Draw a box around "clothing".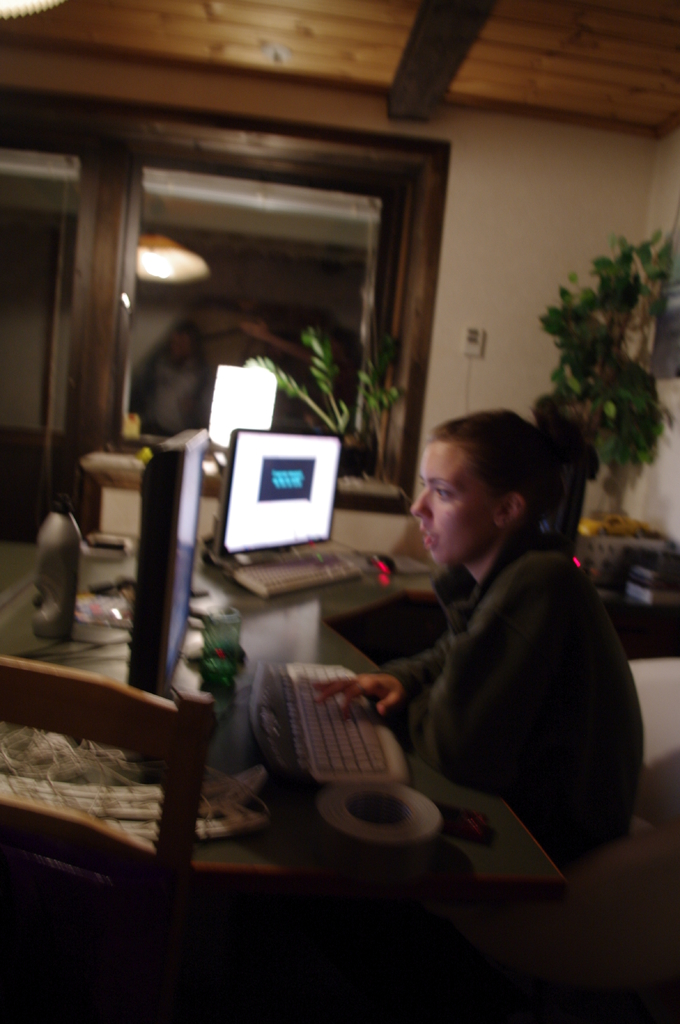
[368,529,644,863].
